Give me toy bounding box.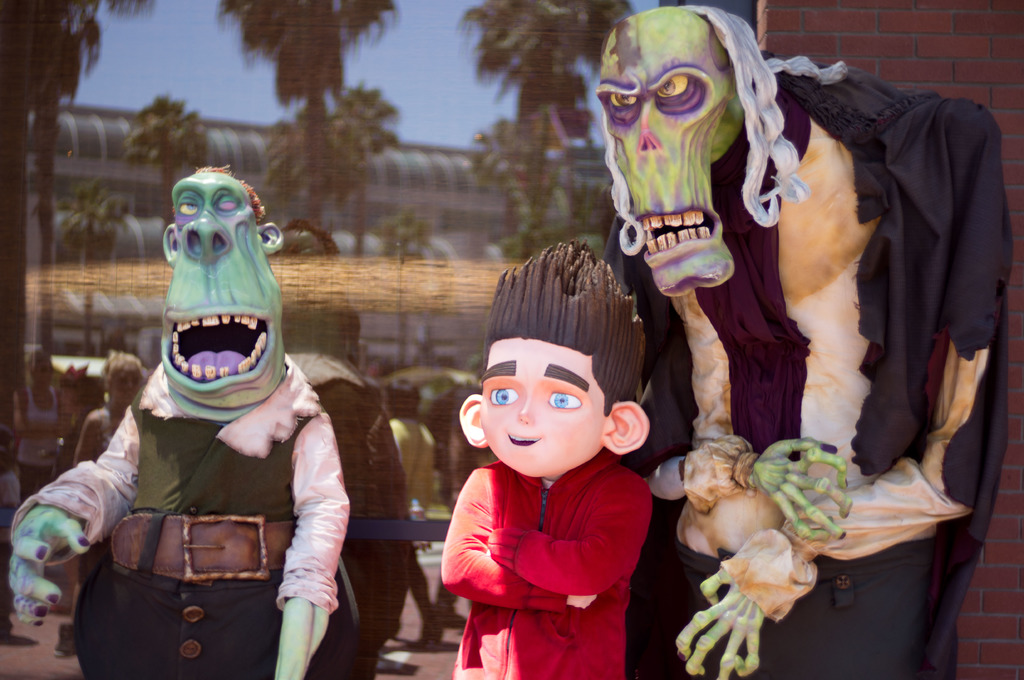
(x1=11, y1=166, x2=408, y2=679).
